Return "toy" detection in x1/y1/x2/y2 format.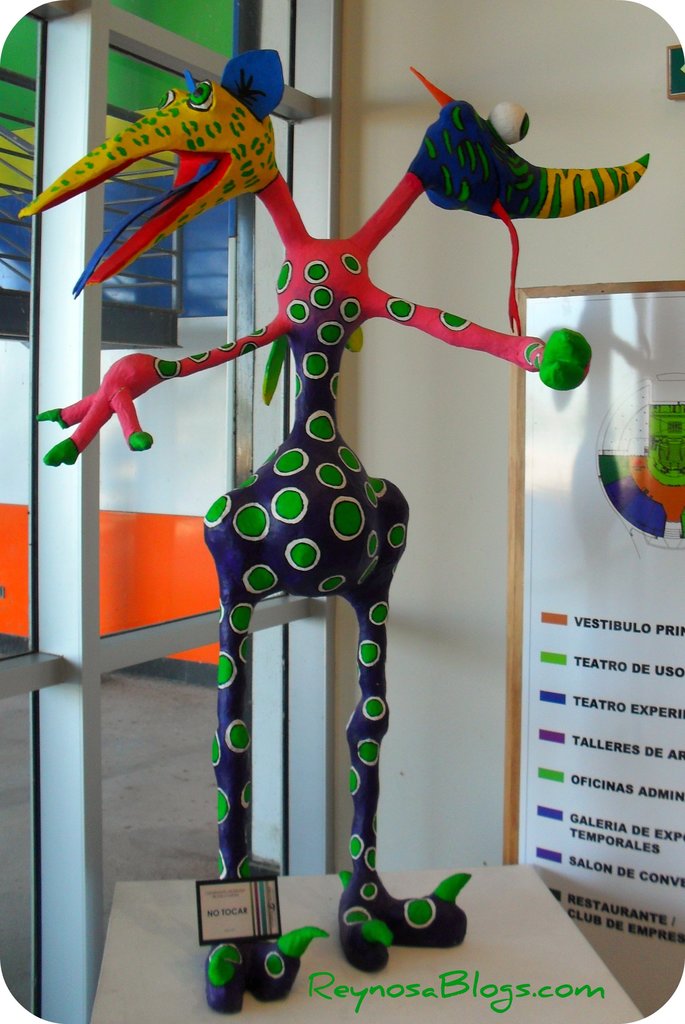
600/405/684/536.
